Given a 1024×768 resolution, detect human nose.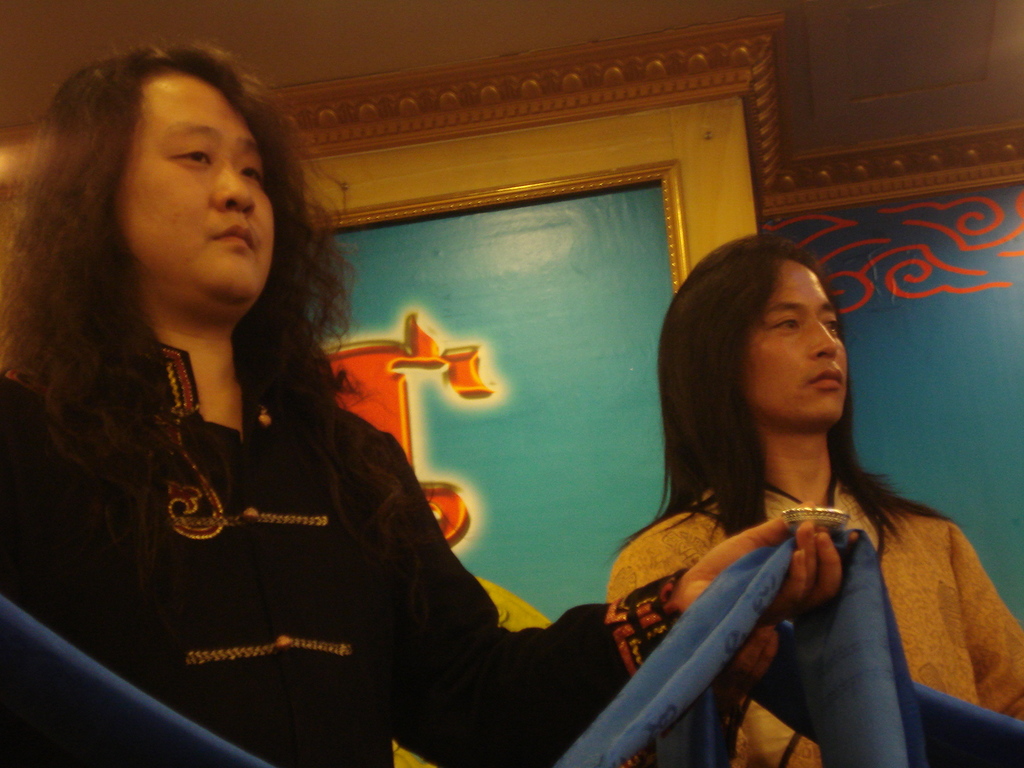
(x1=807, y1=318, x2=840, y2=360).
